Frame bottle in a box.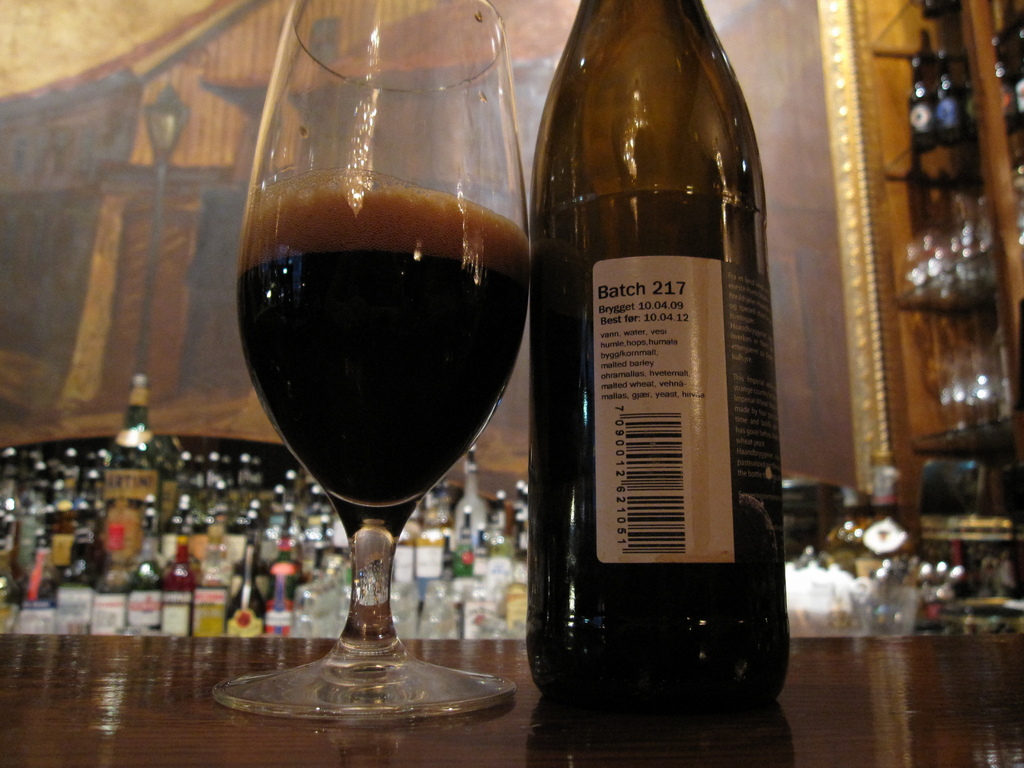
903, 60, 936, 142.
